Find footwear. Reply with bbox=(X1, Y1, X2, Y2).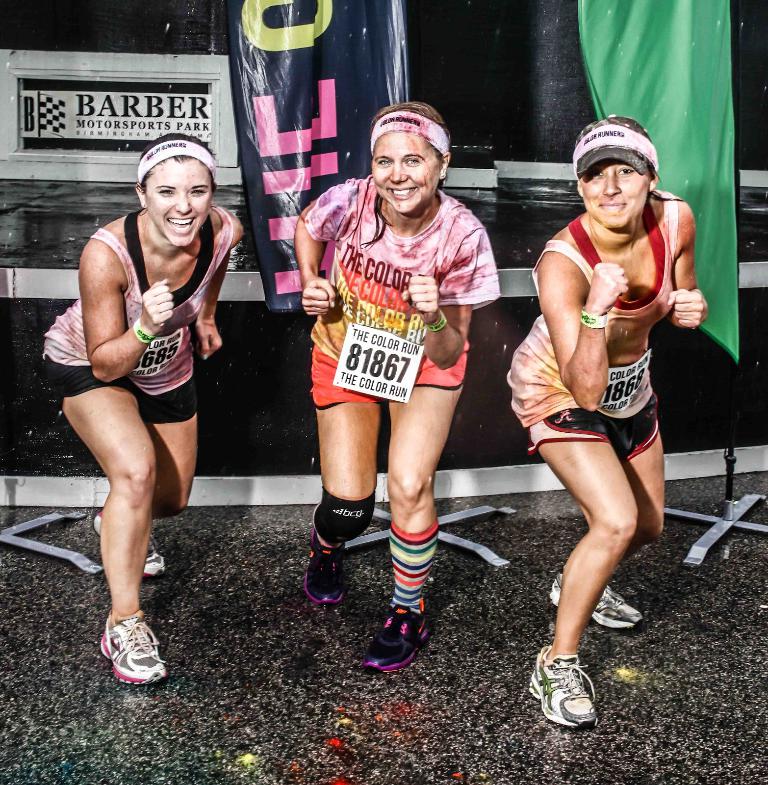
bbox=(304, 529, 353, 604).
